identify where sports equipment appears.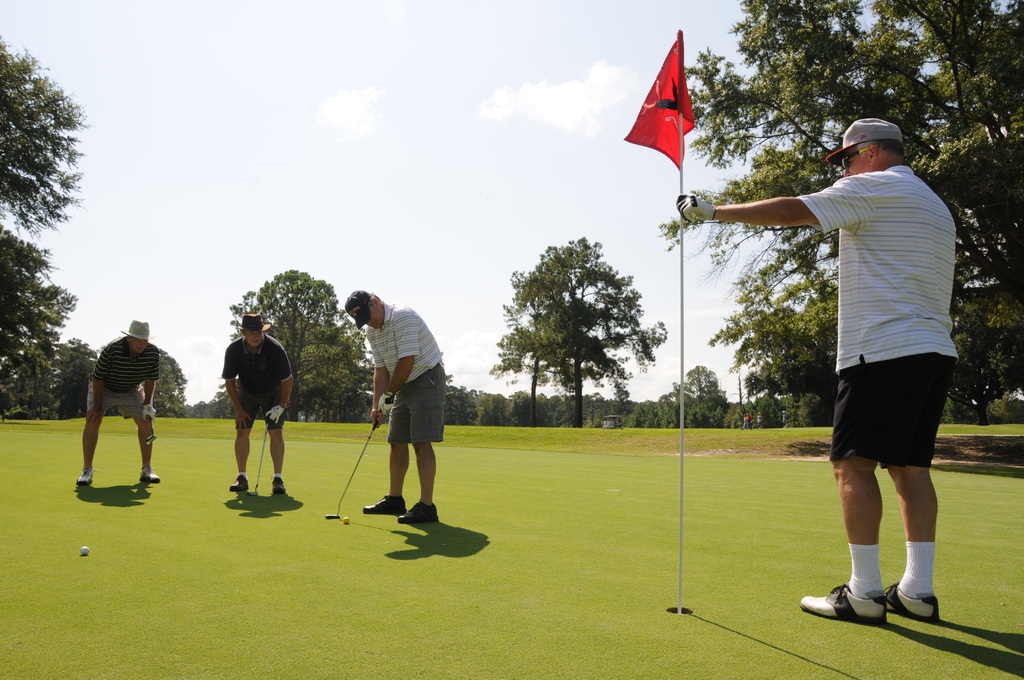
Appears at 248 417 269 499.
